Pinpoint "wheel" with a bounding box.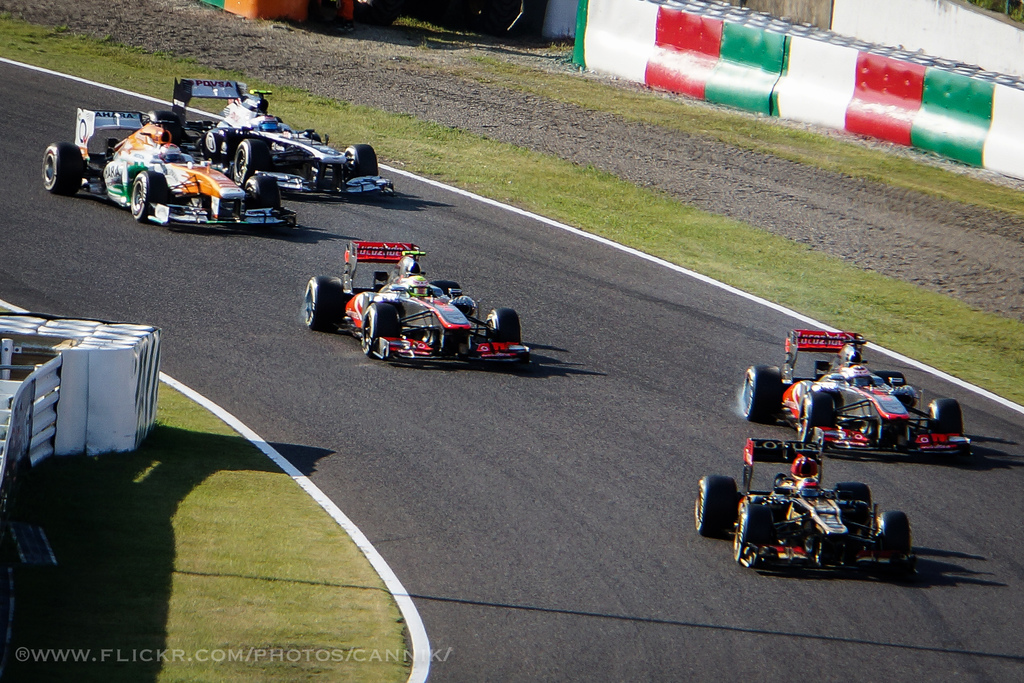
694/473/742/536.
